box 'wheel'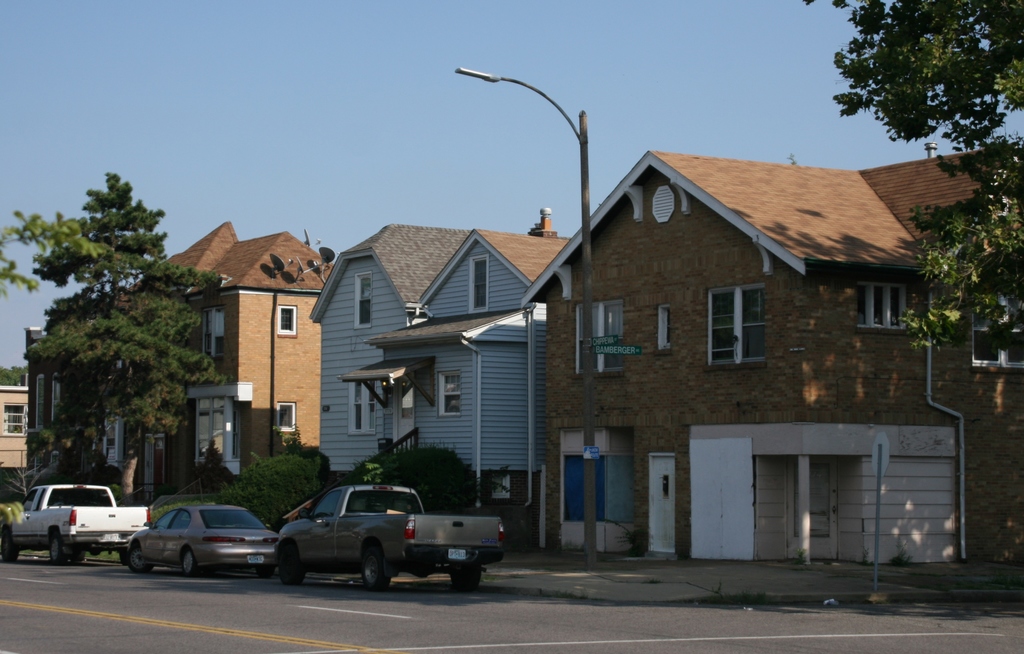
{"x1": 75, "y1": 554, "x2": 90, "y2": 565}
